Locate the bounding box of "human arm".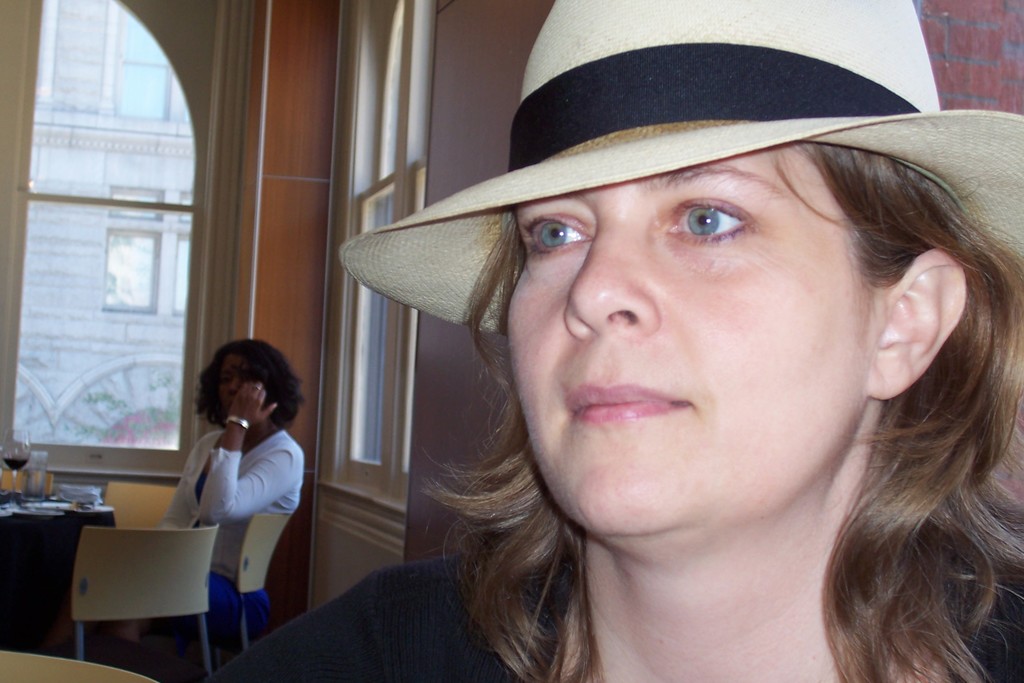
Bounding box: [115,436,216,645].
